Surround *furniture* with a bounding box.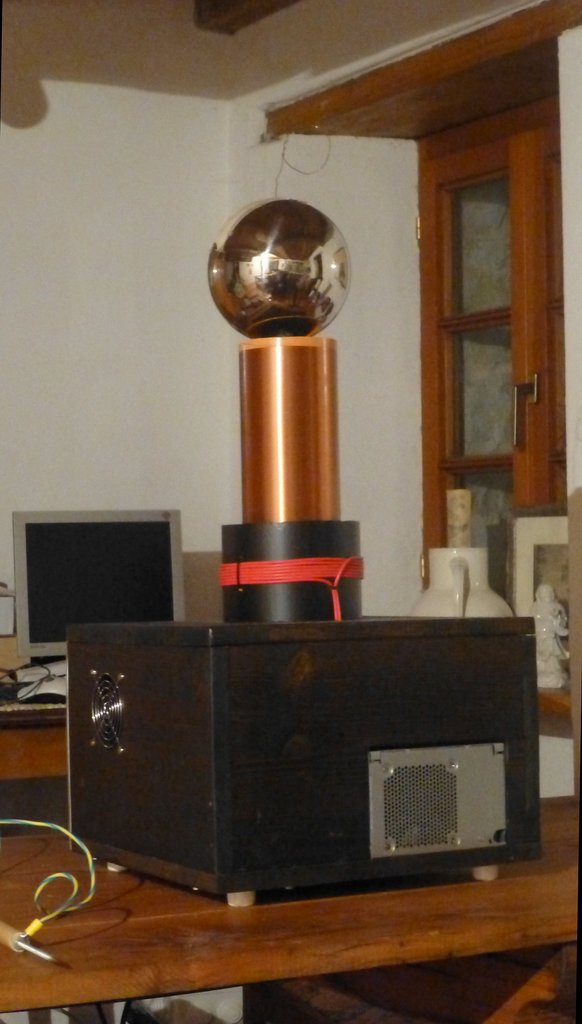
<region>0, 722, 69, 781</region>.
